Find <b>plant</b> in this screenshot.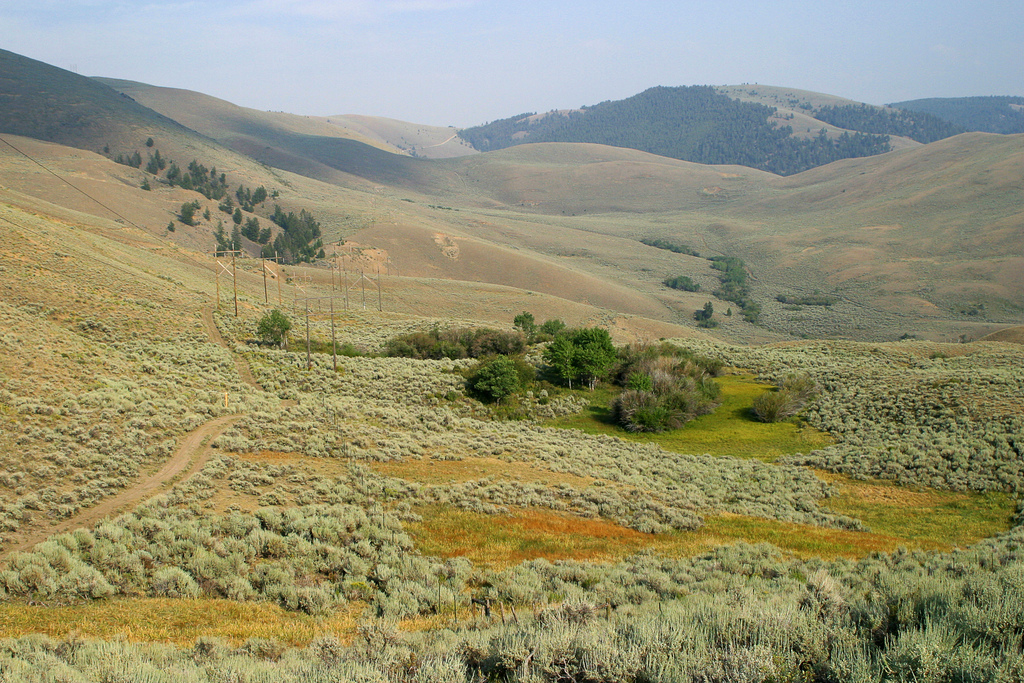
The bounding box for <b>plant</b> is [701,294,716,331].
